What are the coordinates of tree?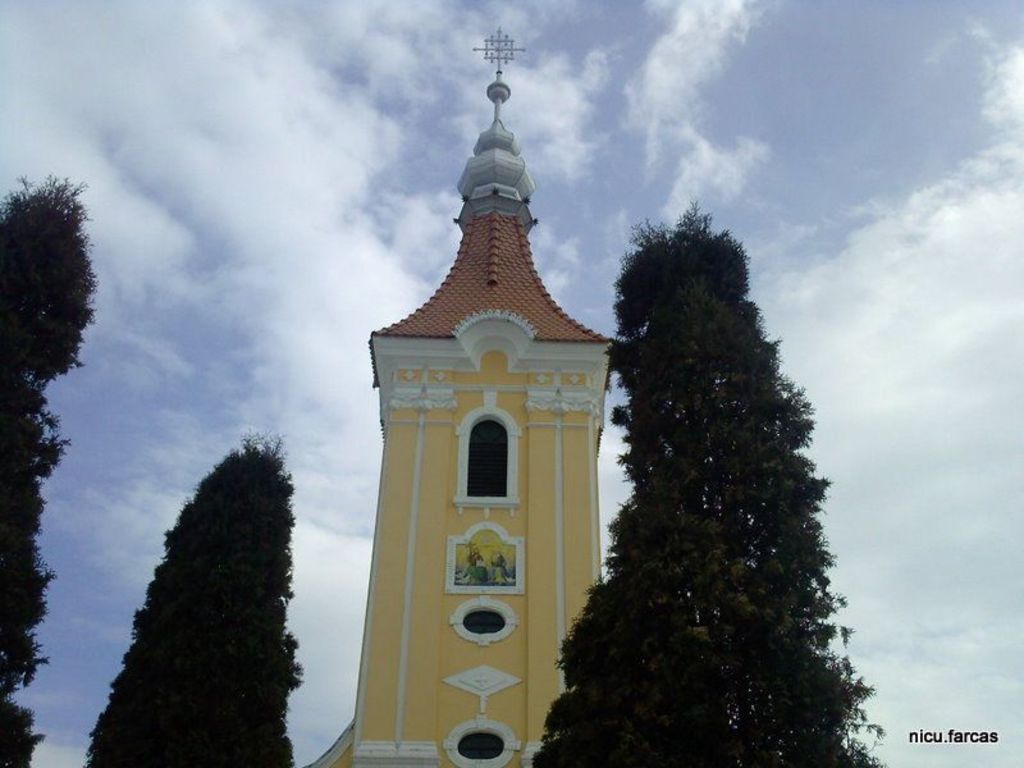
0 165 108 767.
